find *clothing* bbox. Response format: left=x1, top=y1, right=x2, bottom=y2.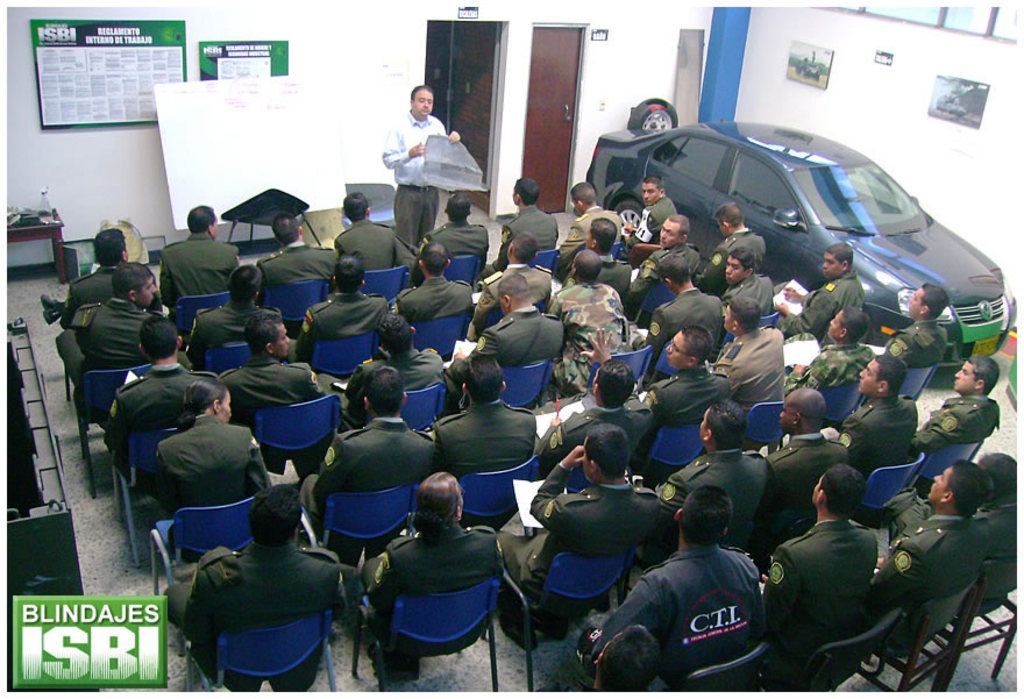
left=332, top=220, right=406, bottom=262.
